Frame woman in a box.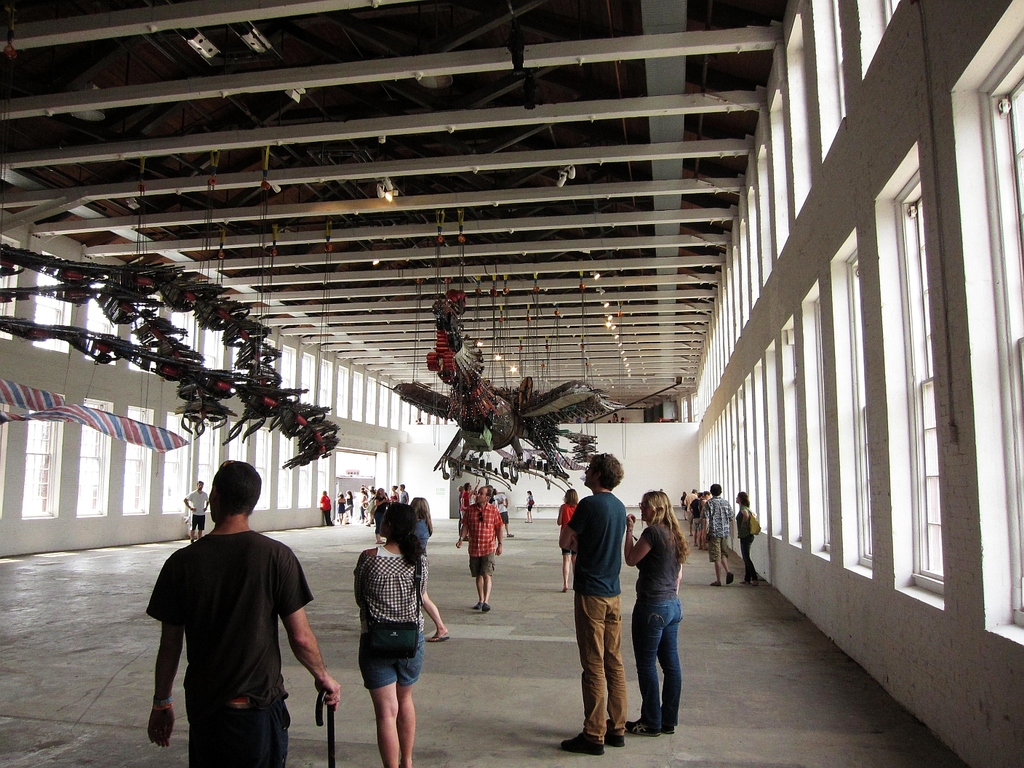
(left=556, top=485, right=582, bottom=593).
